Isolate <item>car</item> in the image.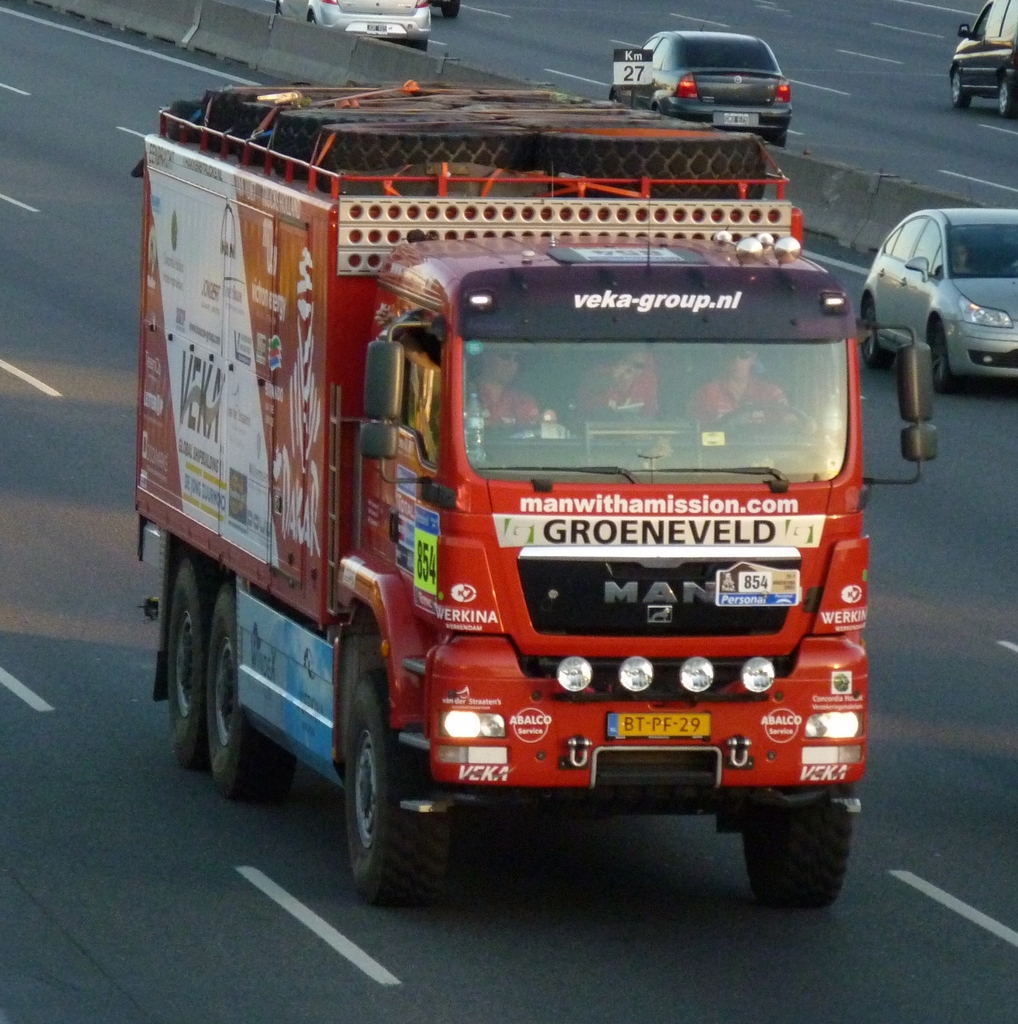
Isolated region: x1=606 y1=23 x2=795 y2=140.
